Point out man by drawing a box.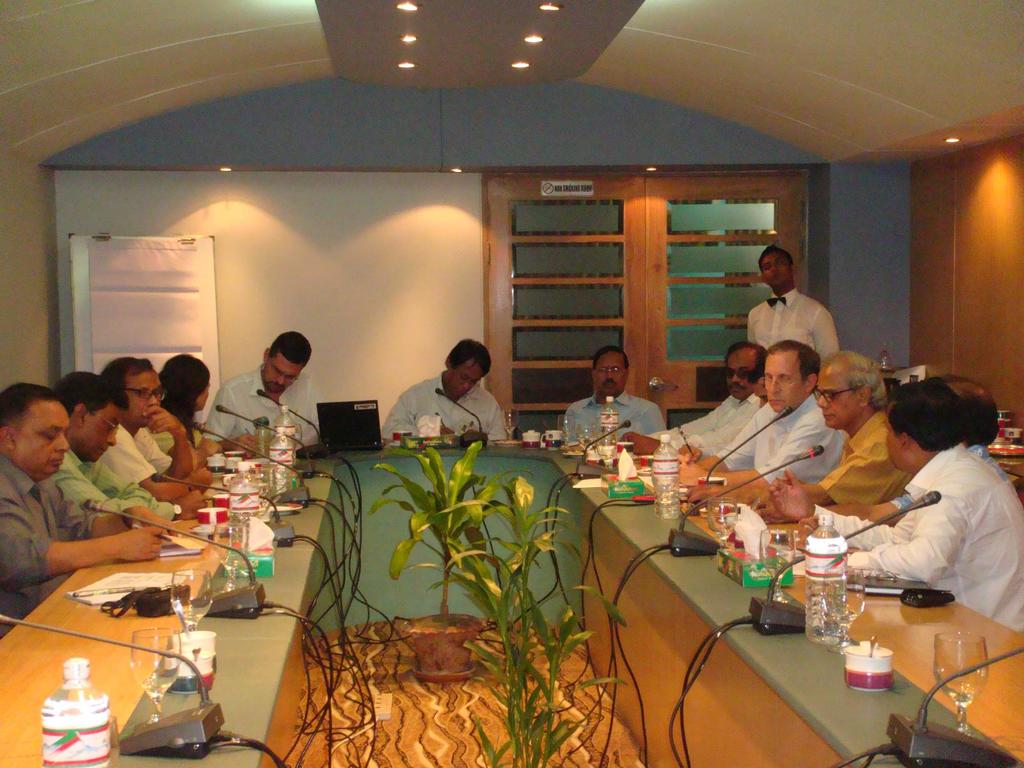
x1=378 y1=335 x2=510 y2=438.
